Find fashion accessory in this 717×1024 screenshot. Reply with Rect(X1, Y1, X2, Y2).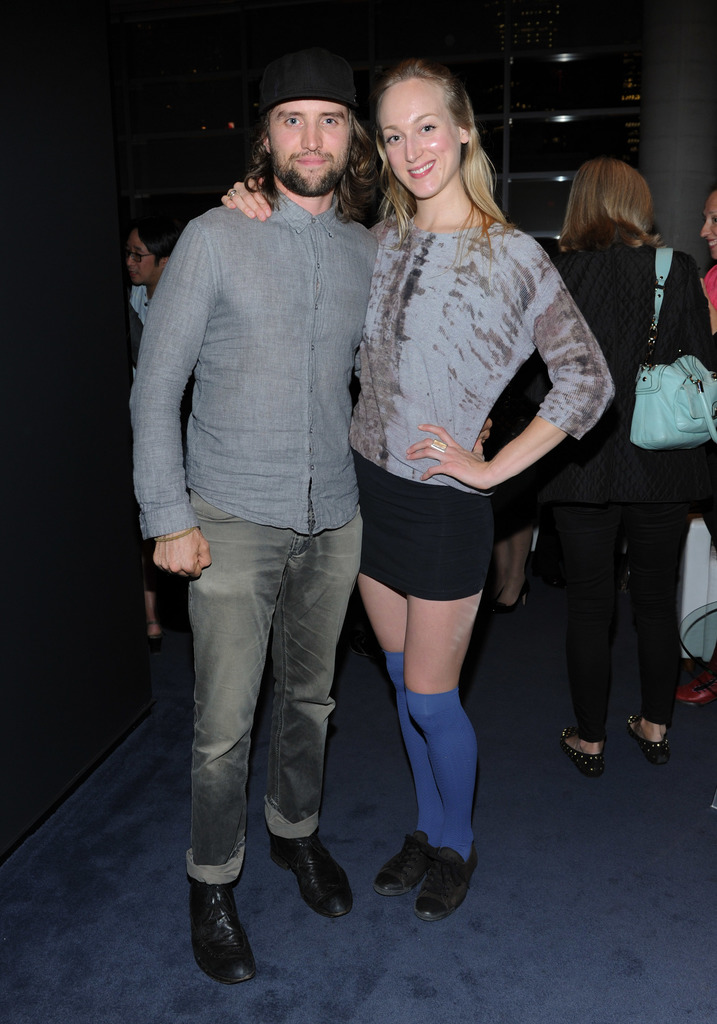
Rect(430, 437, 453, 456).
